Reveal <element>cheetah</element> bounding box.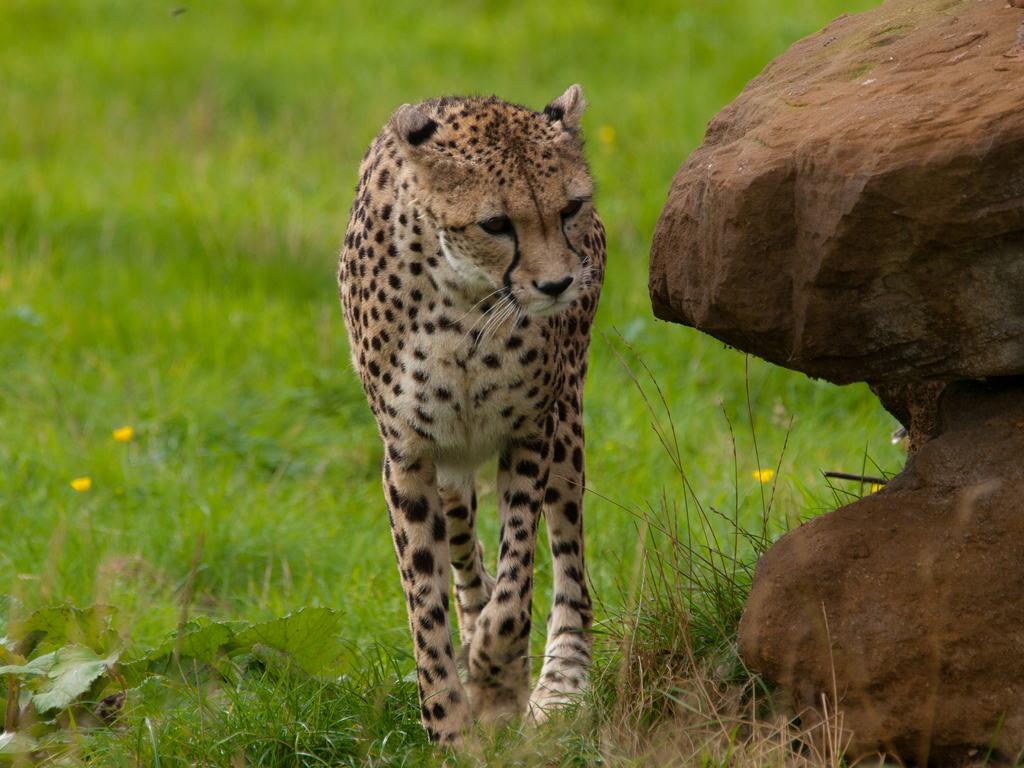
Revealed: (335, 83, 609, 767).
